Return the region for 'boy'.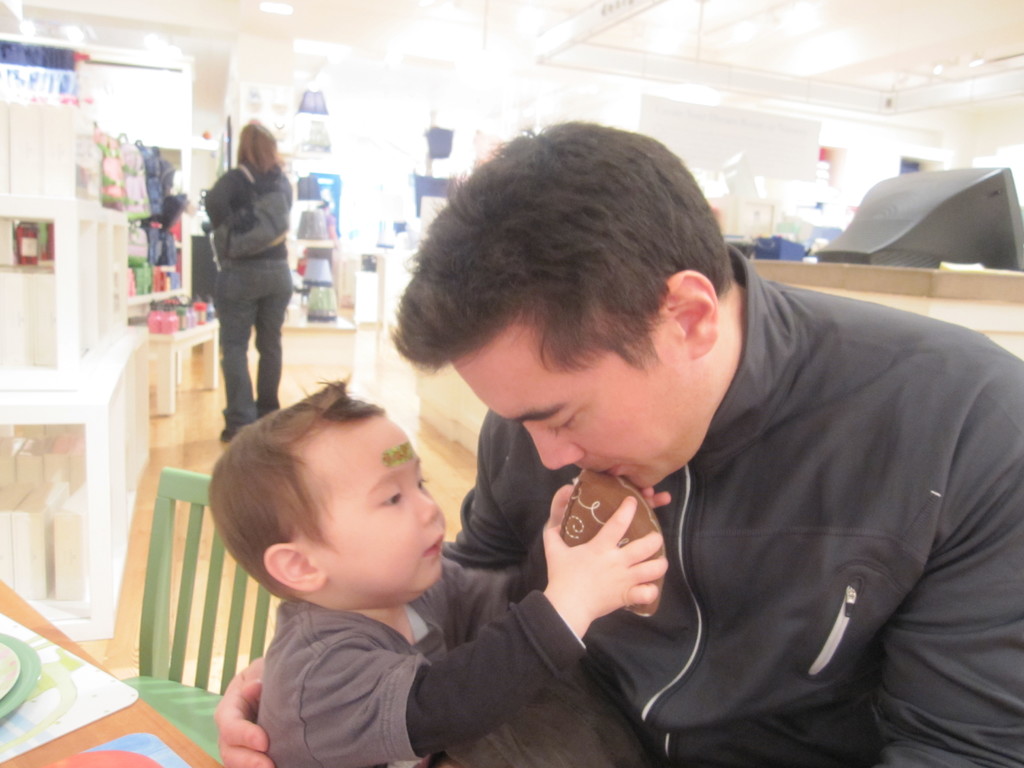
206/374/674/767.
